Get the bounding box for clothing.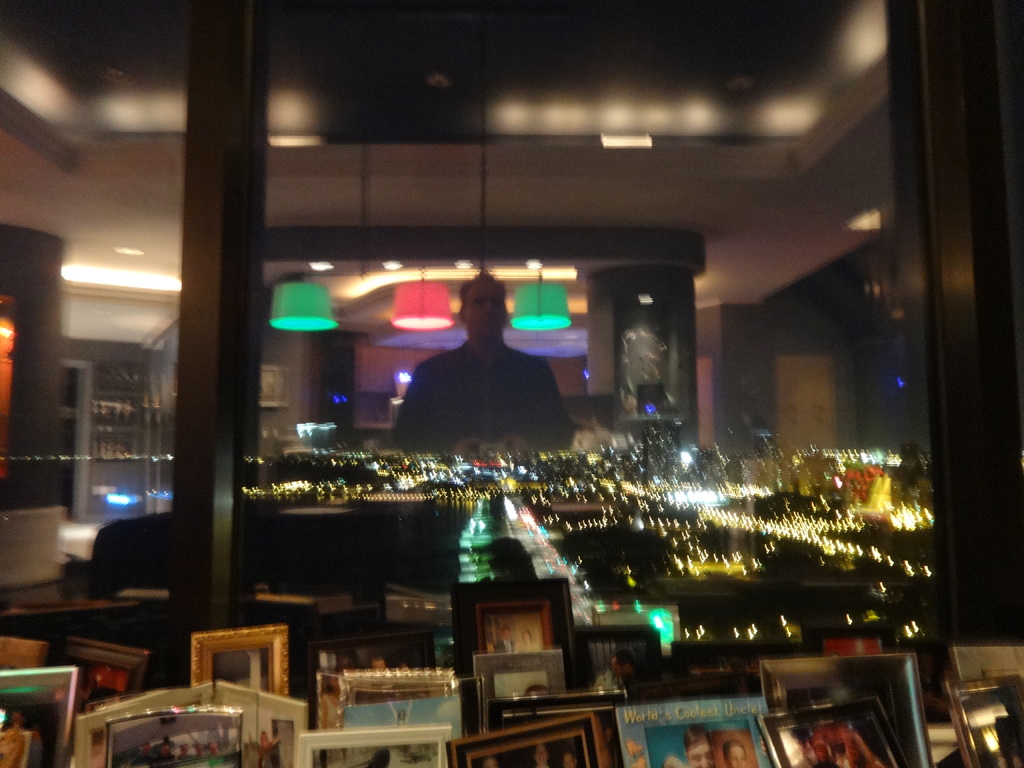
[left=131, top=758, right=151, bottom=767].
